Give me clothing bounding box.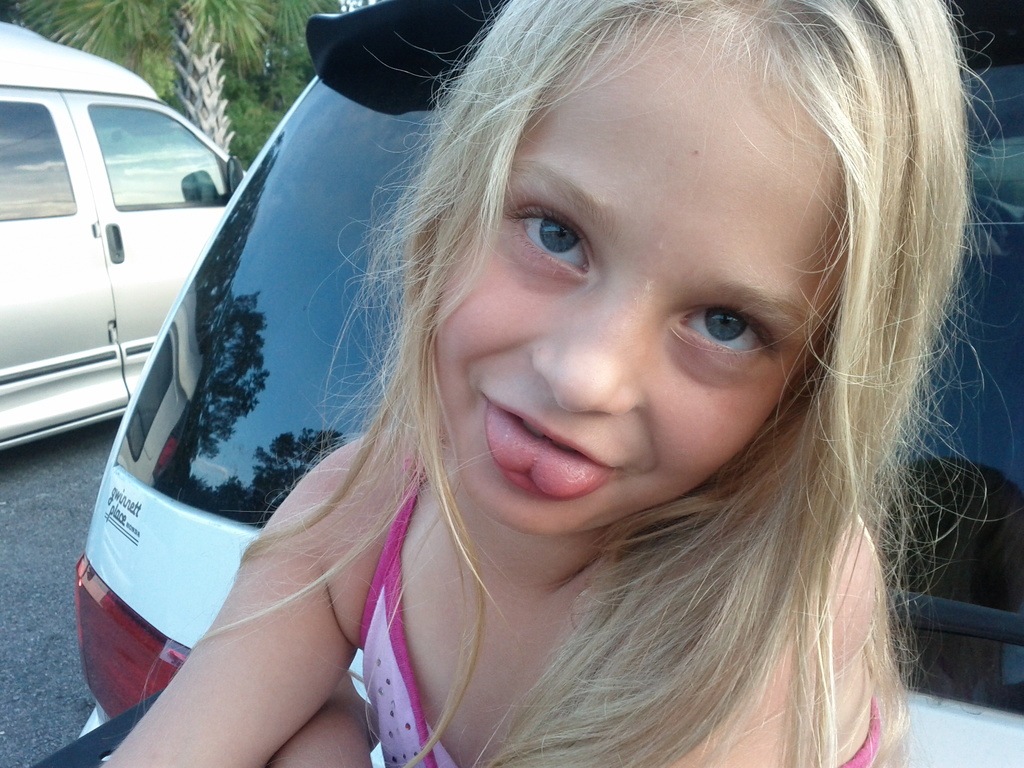
box(361, 464, 880, 767).
